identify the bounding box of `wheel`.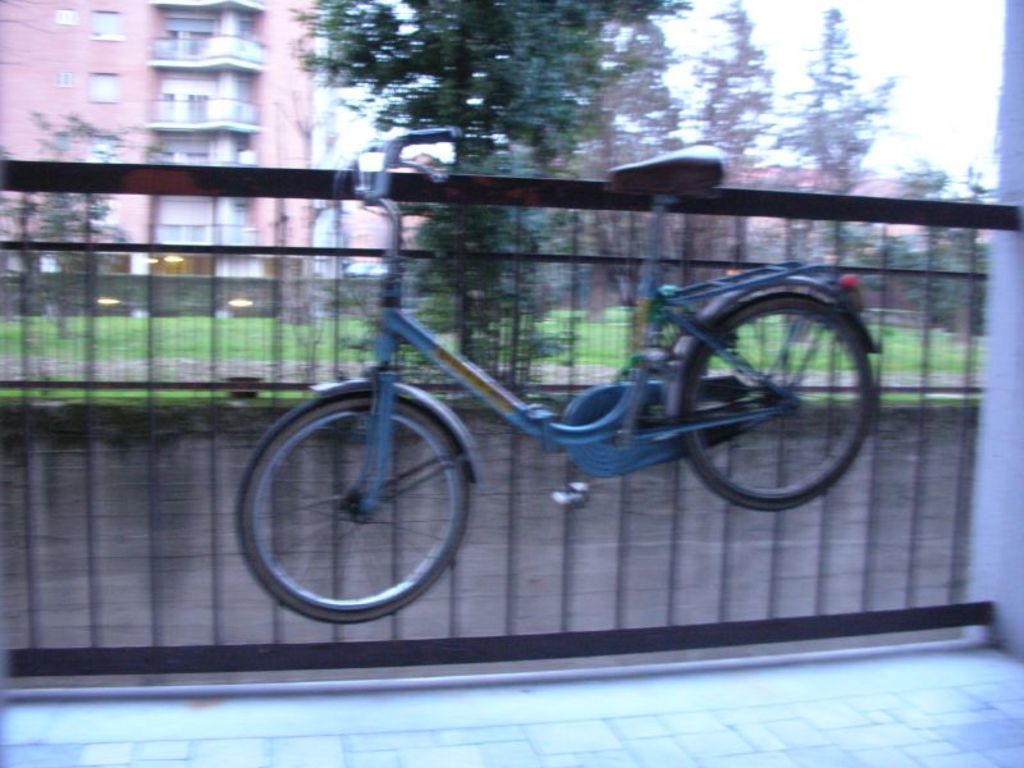
bbox=[668, 291, 878, 517].
